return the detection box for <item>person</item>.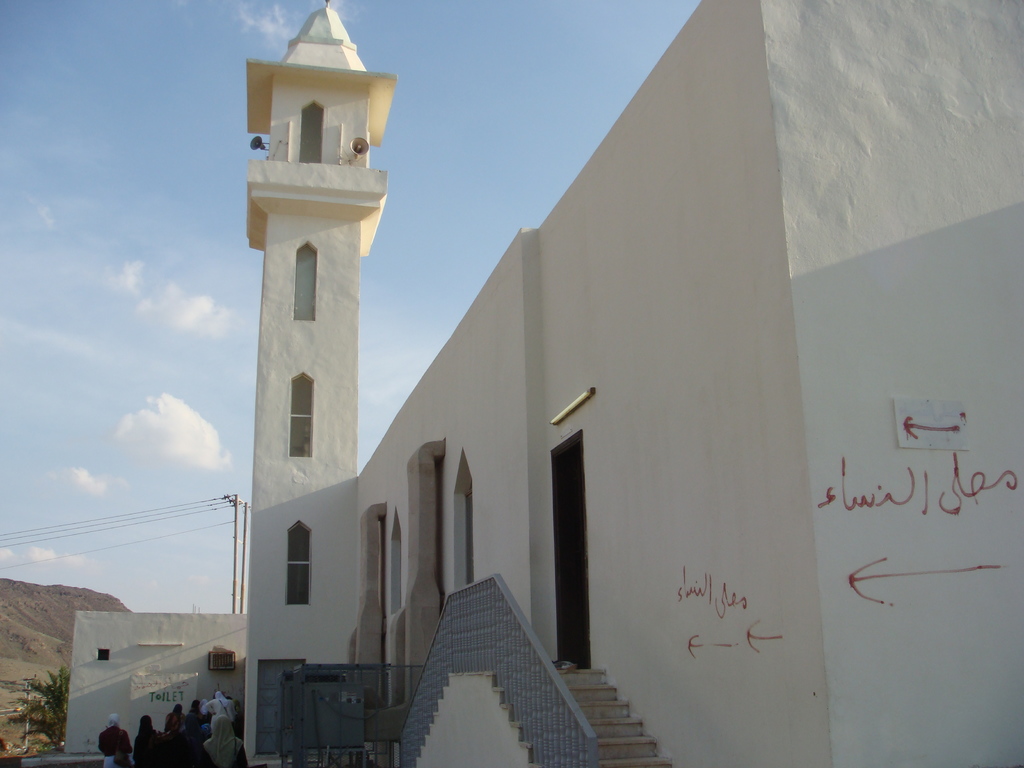
[186,700,213,733].
